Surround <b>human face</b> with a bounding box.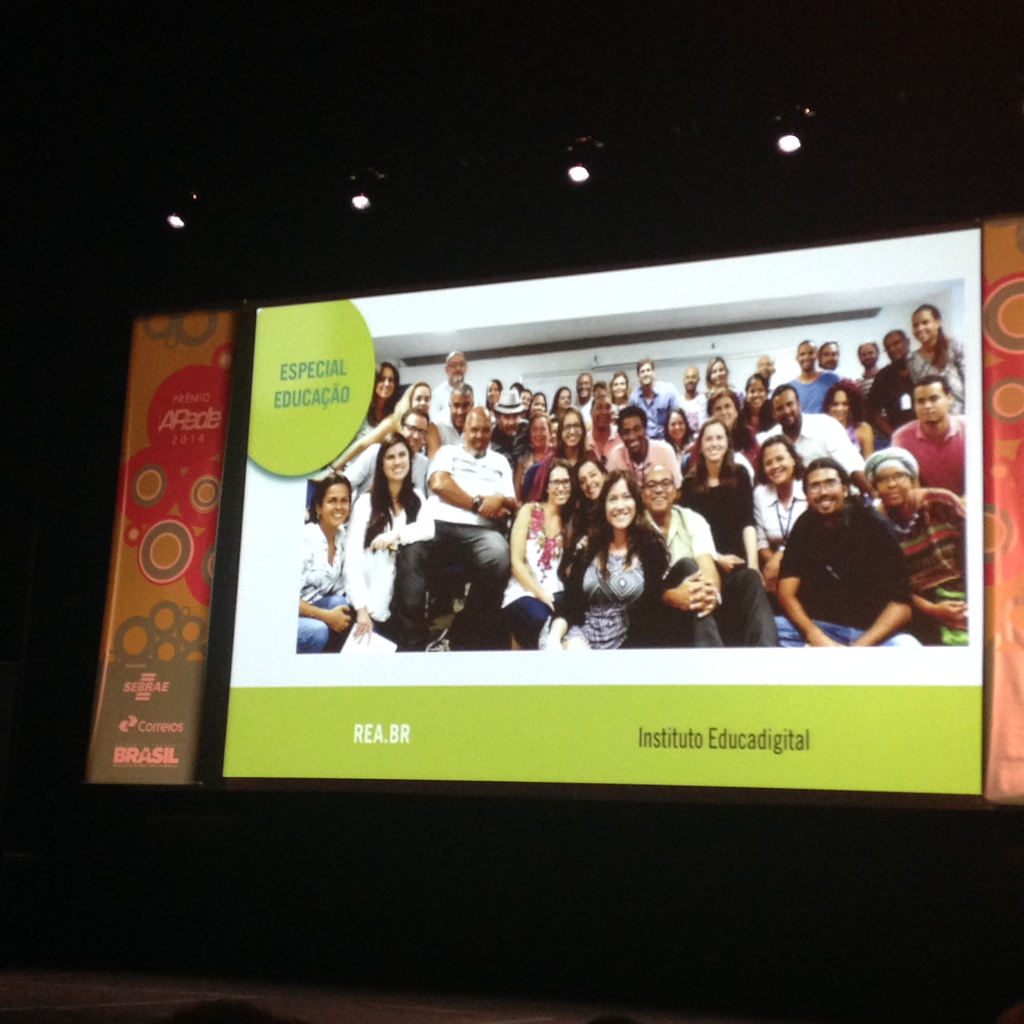
605 477 636 532.
